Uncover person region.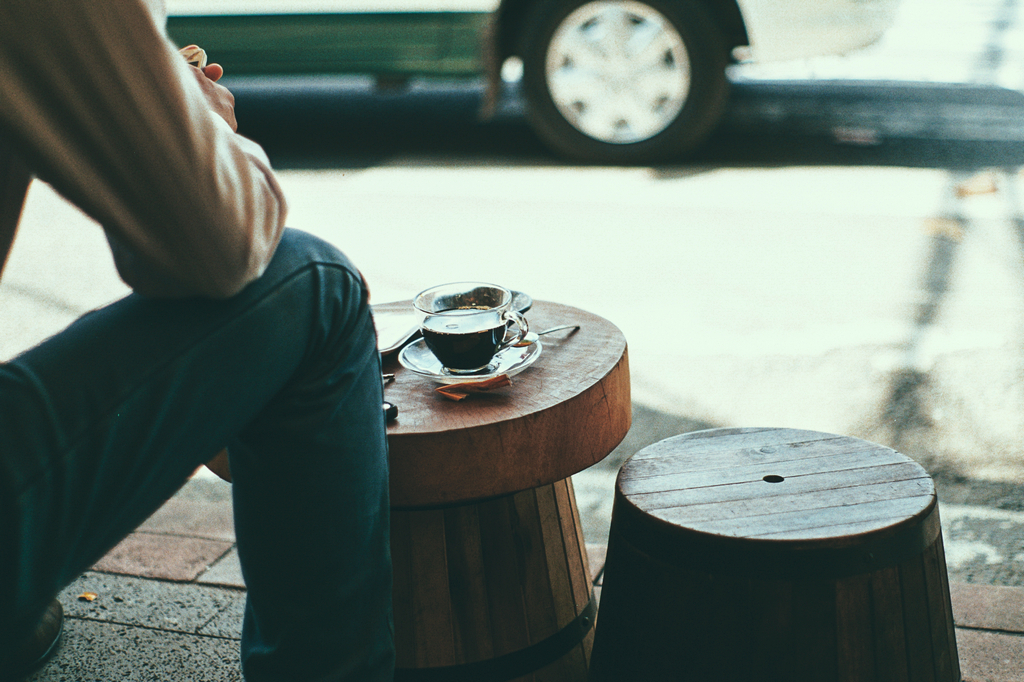
Uncovered: 1/0/396/681.
